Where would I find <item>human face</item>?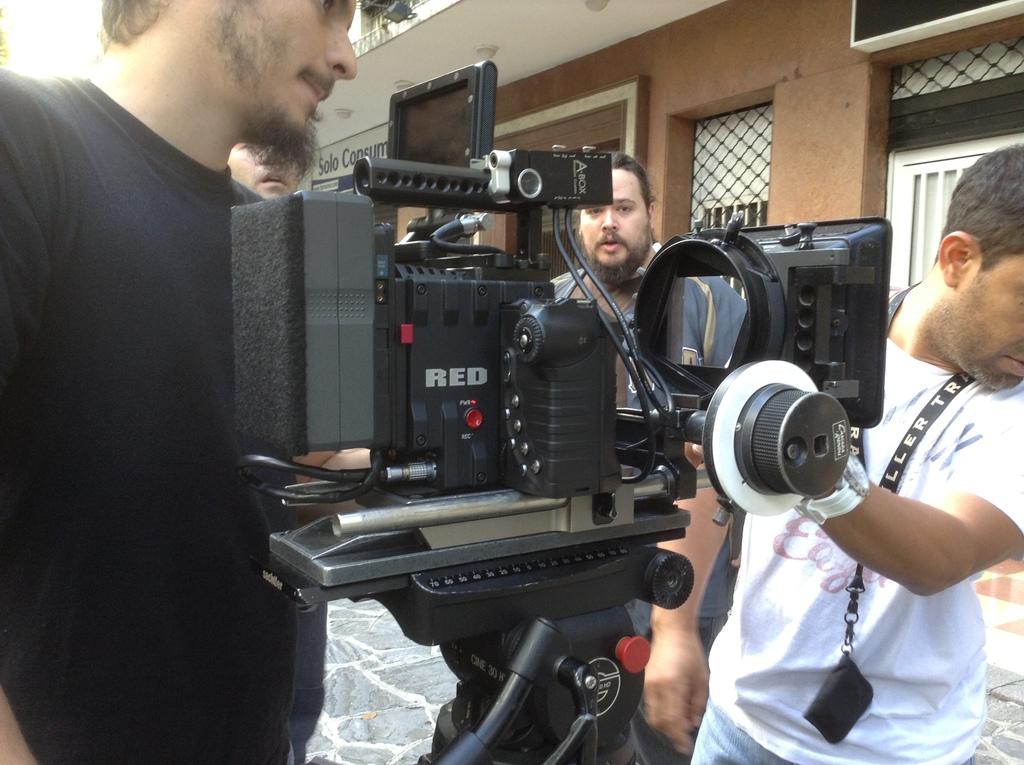
At select_region(579, 170, 650, 271).
